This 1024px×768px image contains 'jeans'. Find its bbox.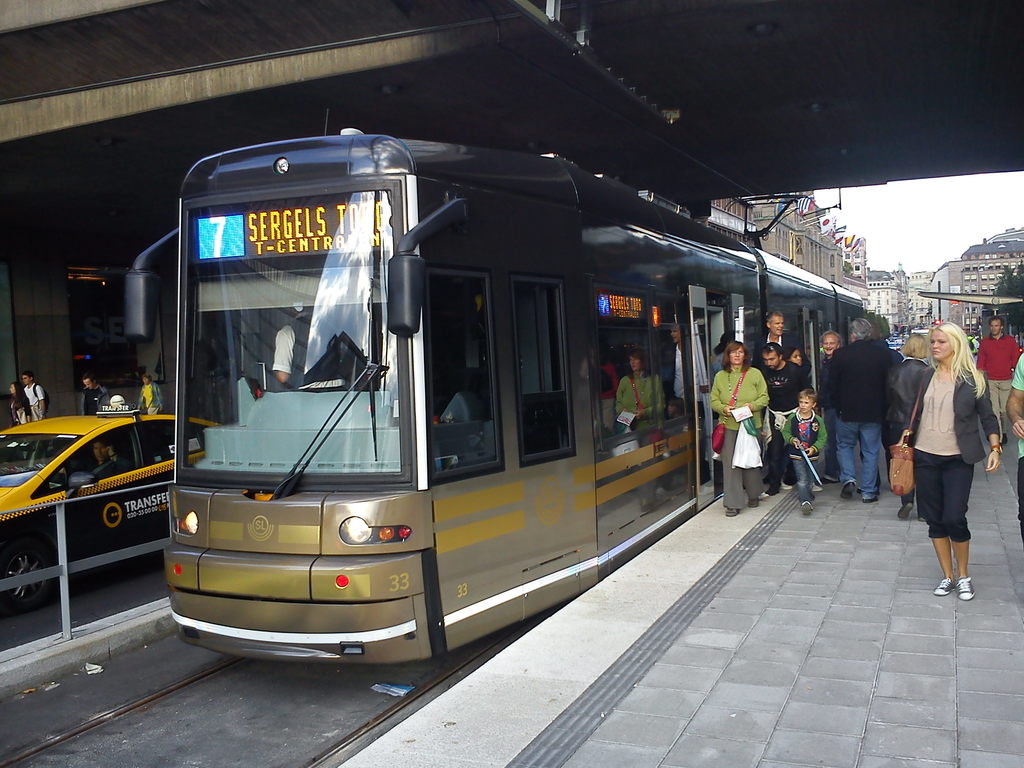
BBox(838, 413, 883, 502).
